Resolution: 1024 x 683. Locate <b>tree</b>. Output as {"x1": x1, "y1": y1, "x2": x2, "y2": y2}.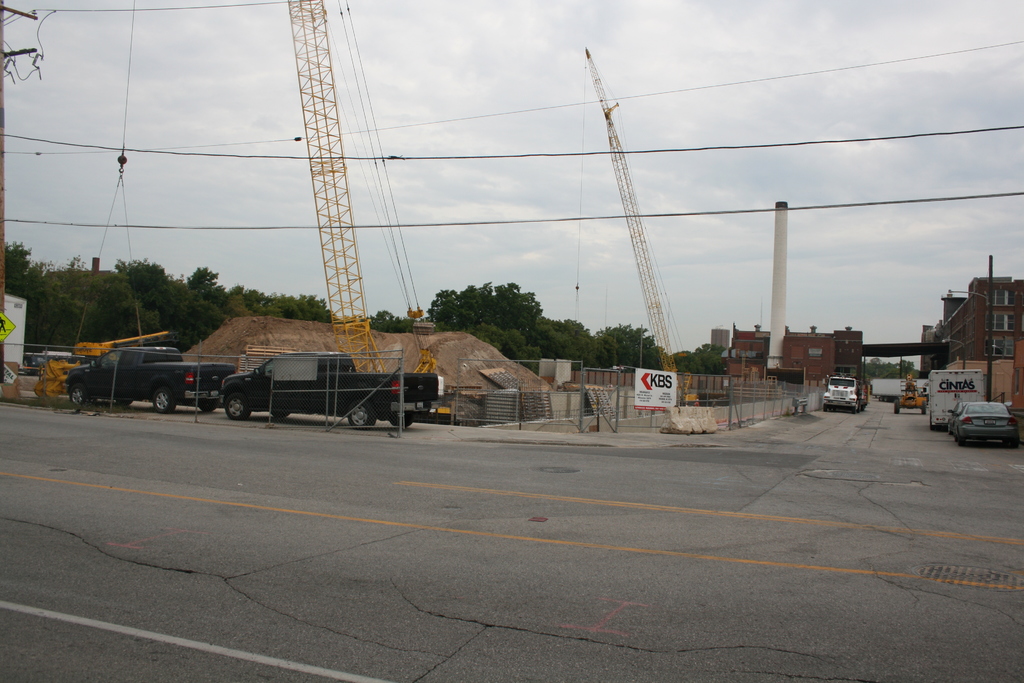
{"x1": 484, "y1": 313, "x2": 603, "y2": 382}.
